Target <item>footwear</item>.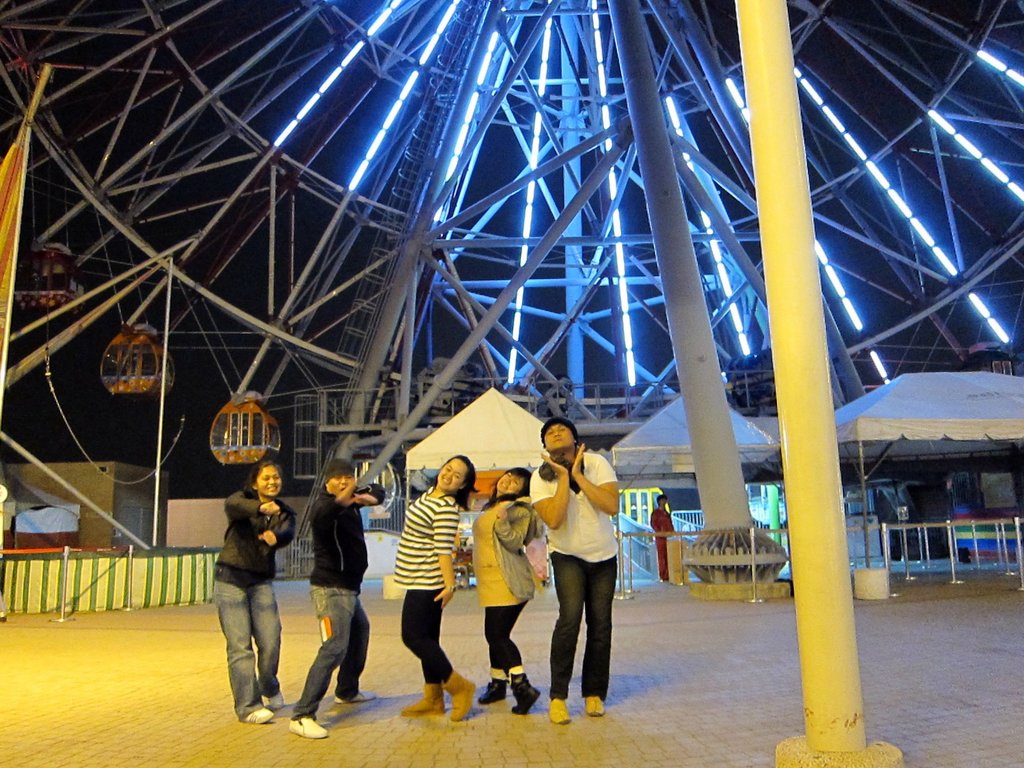
Target region: detection(584, 695, 604, 717).
